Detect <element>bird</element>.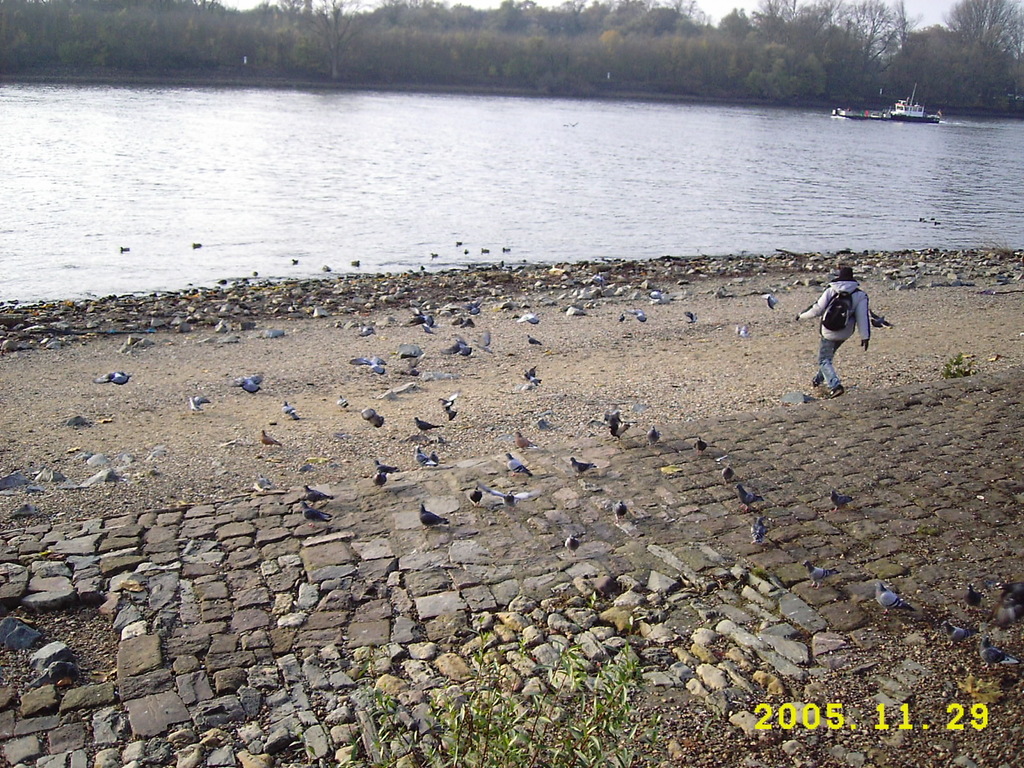
Detected at (x1=614, y1=497, x2=630, y2=517).
